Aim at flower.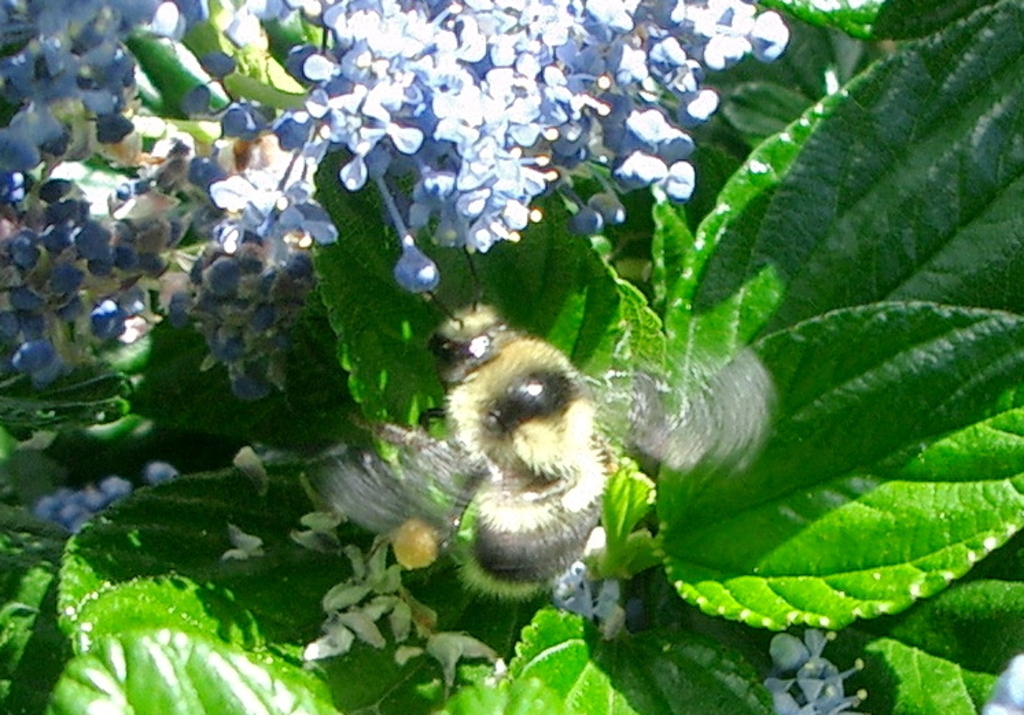
Aimed at box(767, 681, 866, 714).
